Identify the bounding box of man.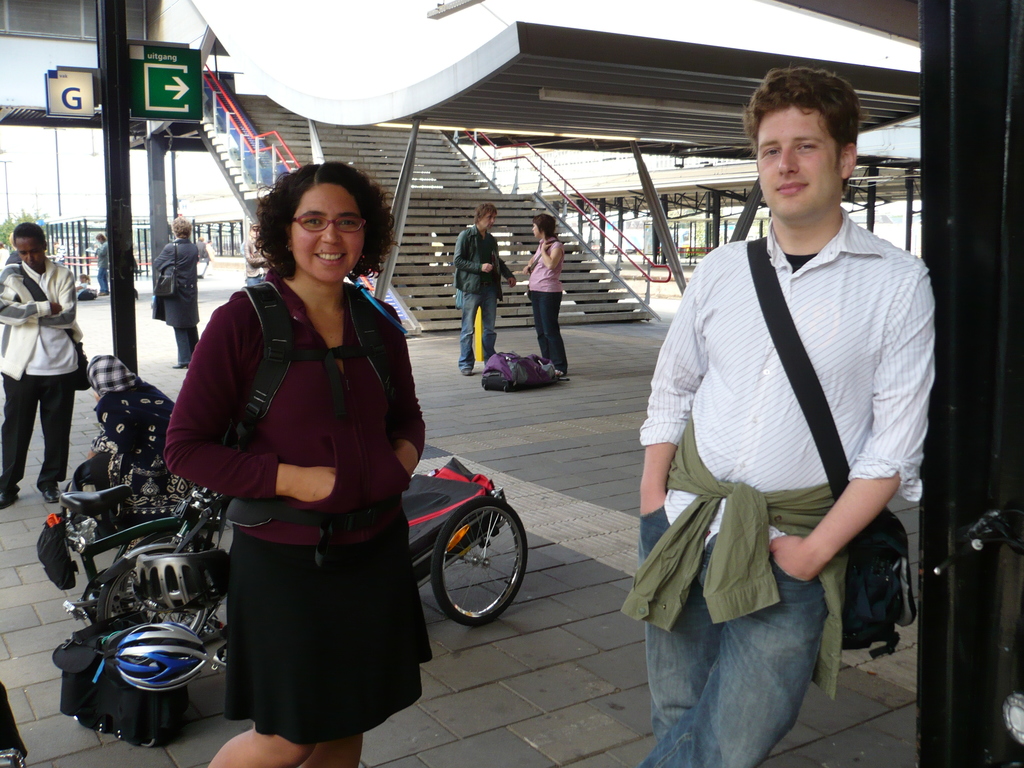
box(241, 221, 273, 284).
